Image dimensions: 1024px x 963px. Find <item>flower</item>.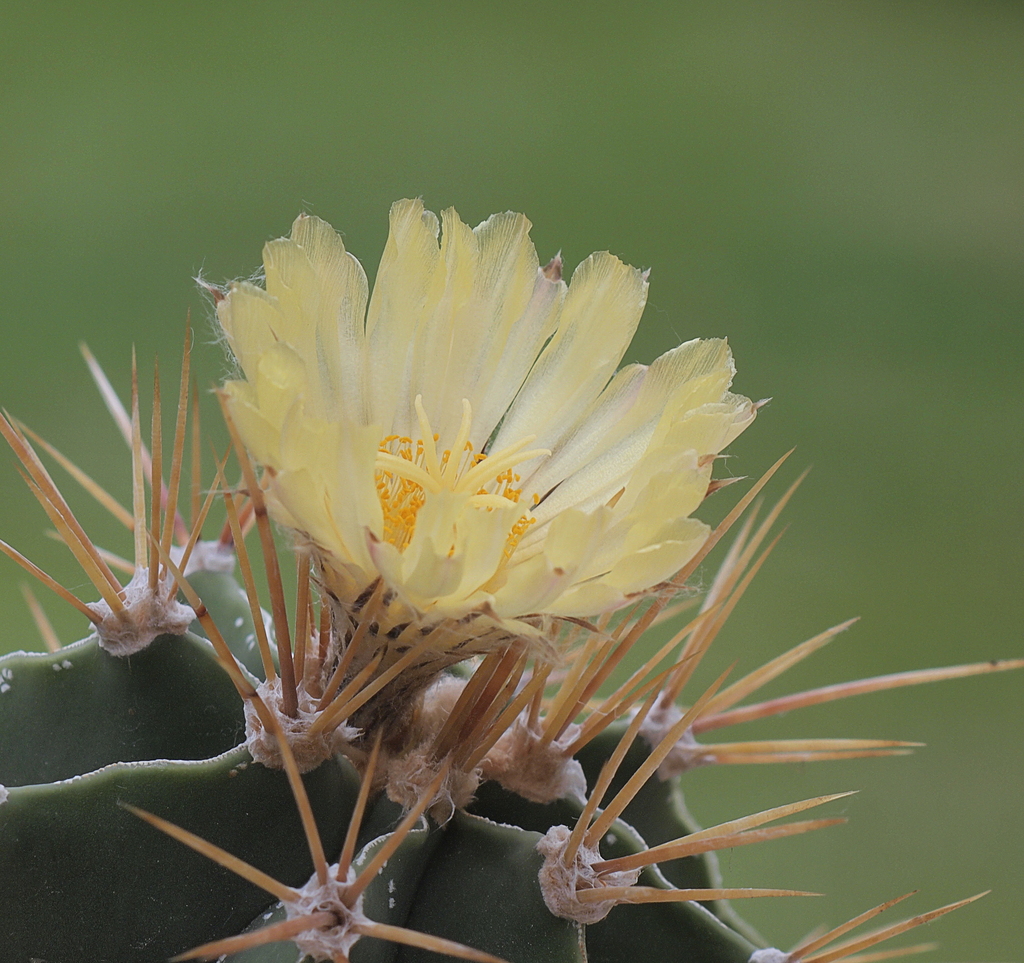
[left=163, top=223, right=736, bottom=736].
